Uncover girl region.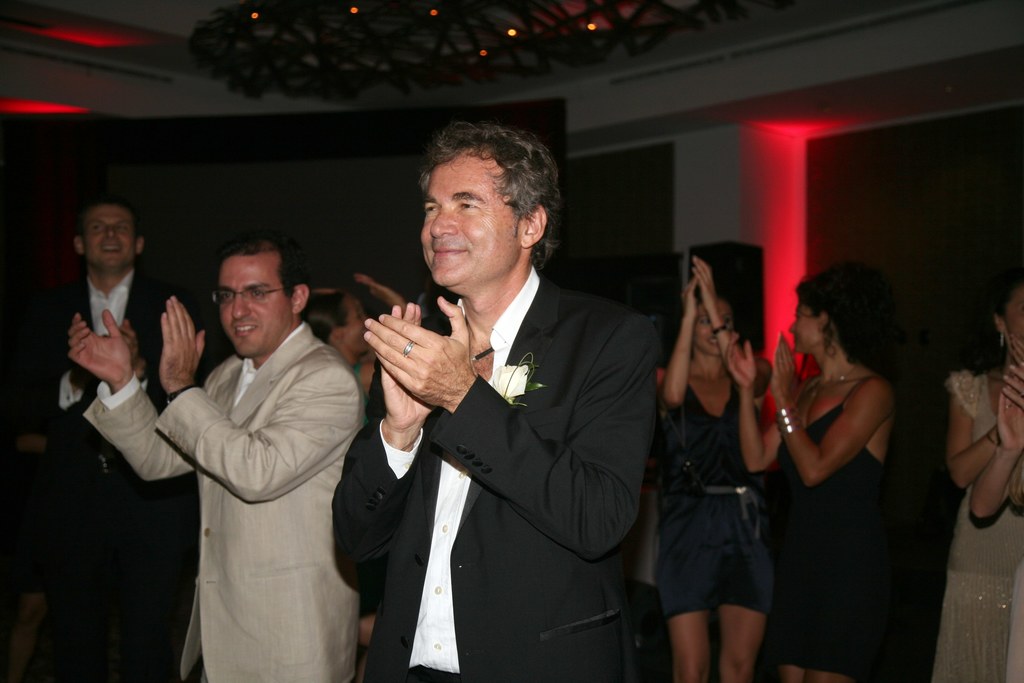
Uncovered: x1=945, y1=281, x2=1023, y2=682.
